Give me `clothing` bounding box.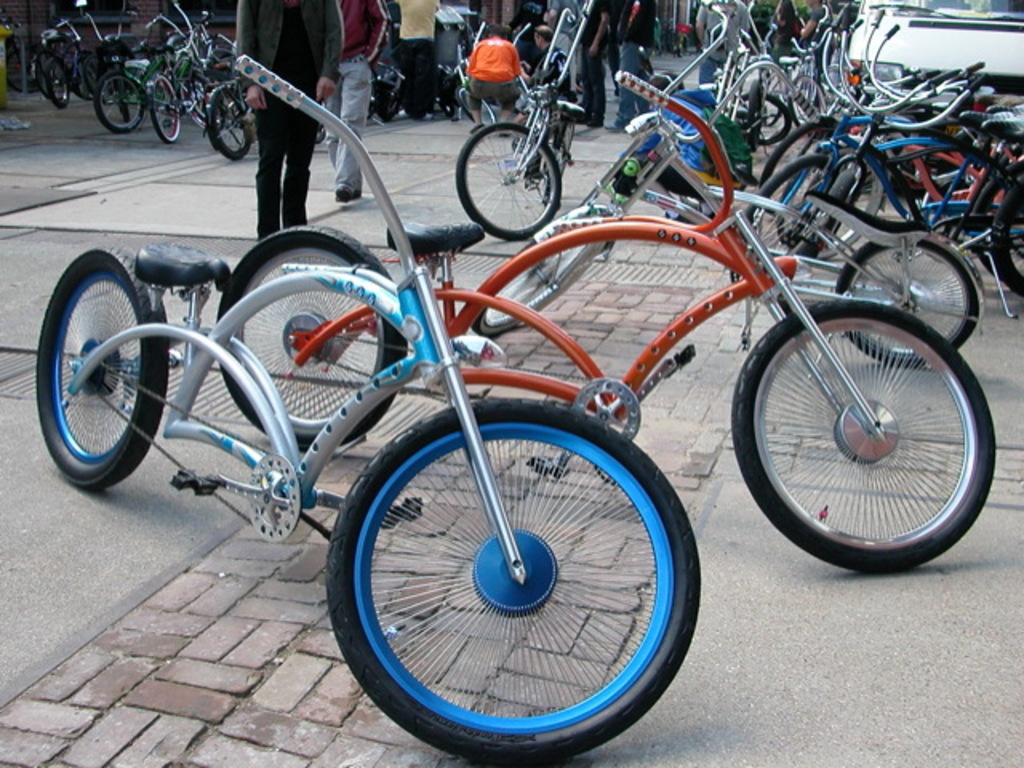
detection(398, 0, 434, 112).
